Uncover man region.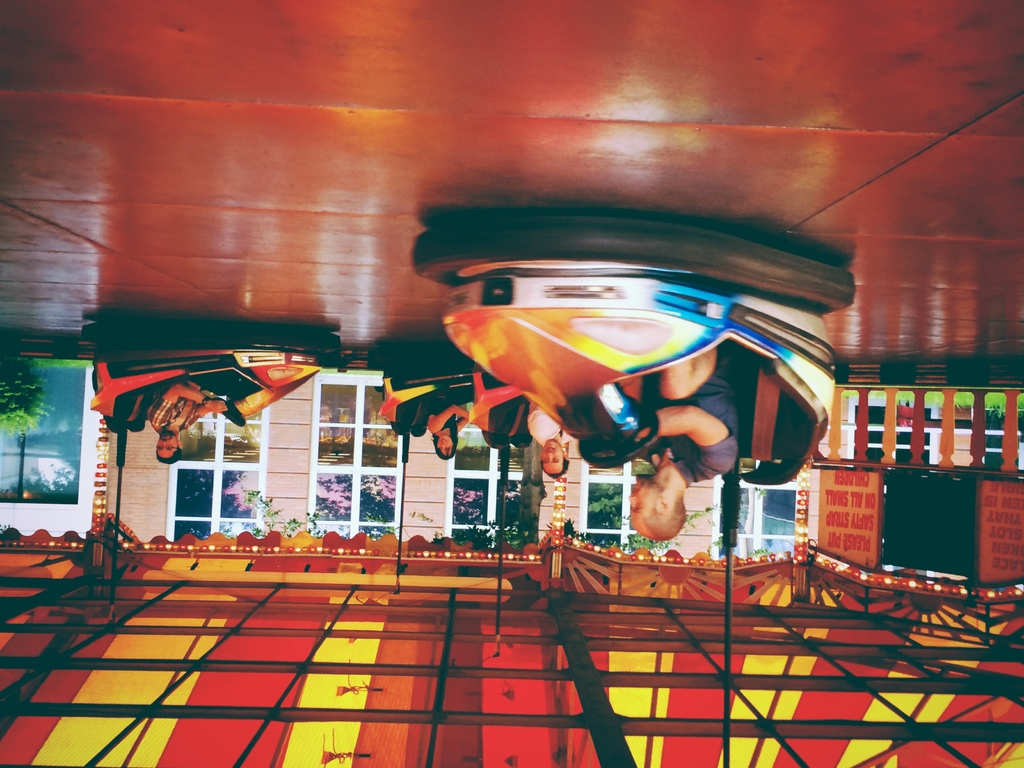
Uncovered: 146:384:228:465.
